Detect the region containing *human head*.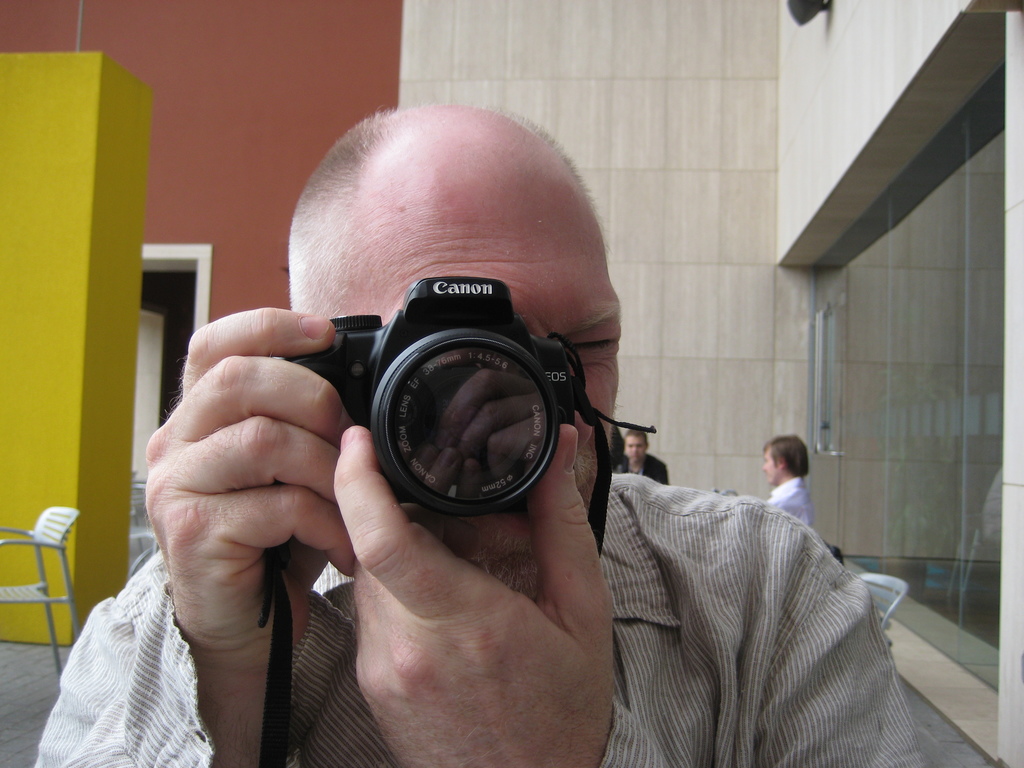
[763, 436, 810, 488].
